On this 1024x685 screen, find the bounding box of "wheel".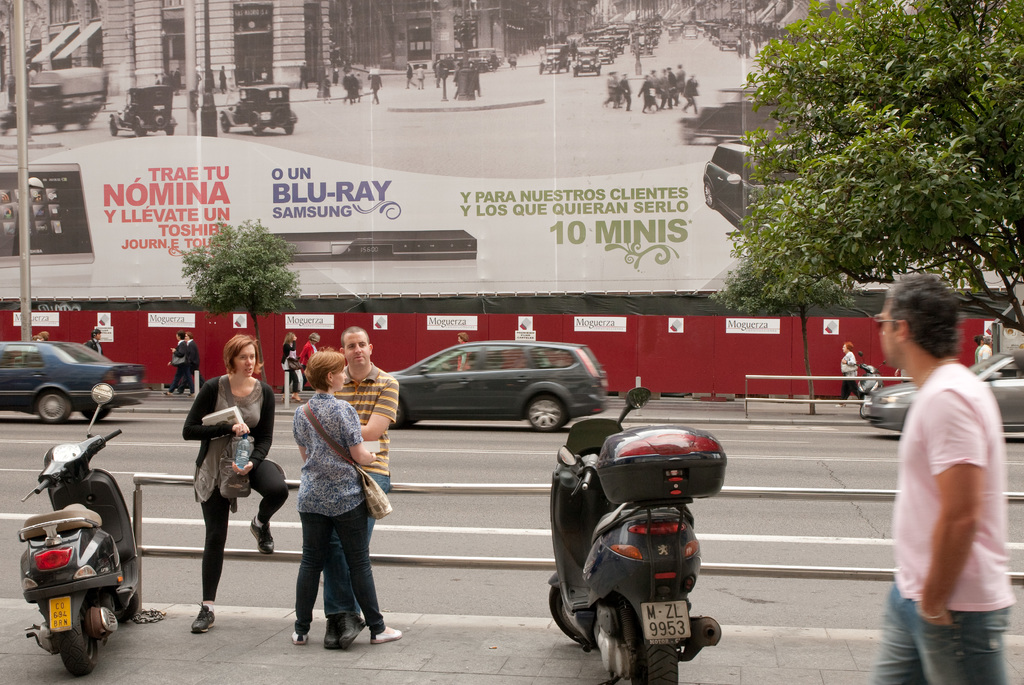
Bounding box: box=[120, 595, 137, 624].
